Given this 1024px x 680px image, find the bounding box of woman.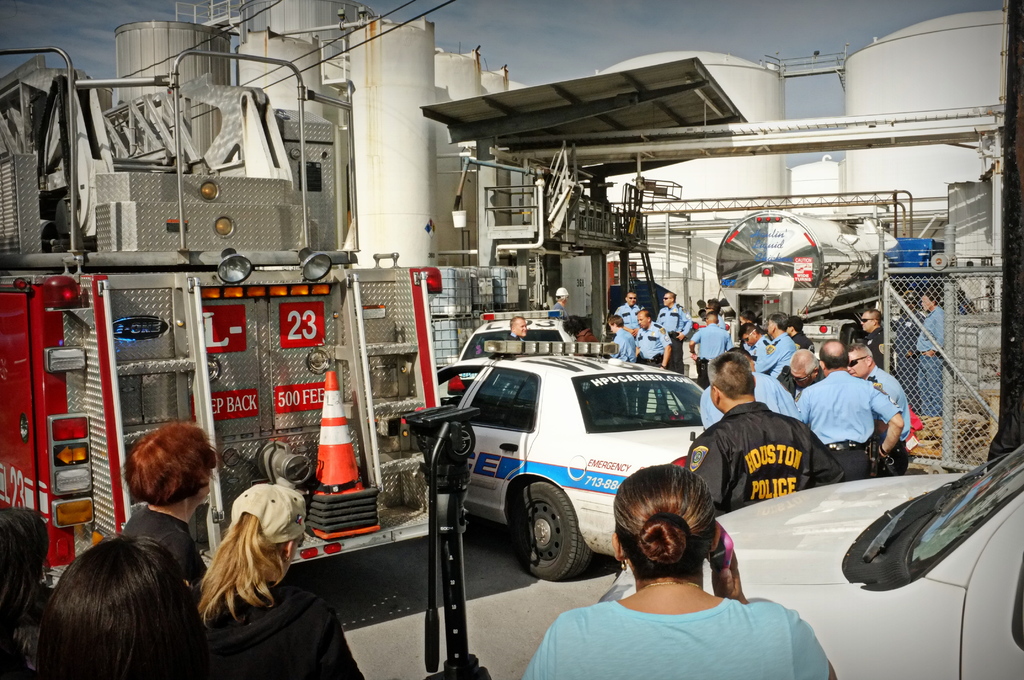
left=196, top=483, right=373, bottom=679.
